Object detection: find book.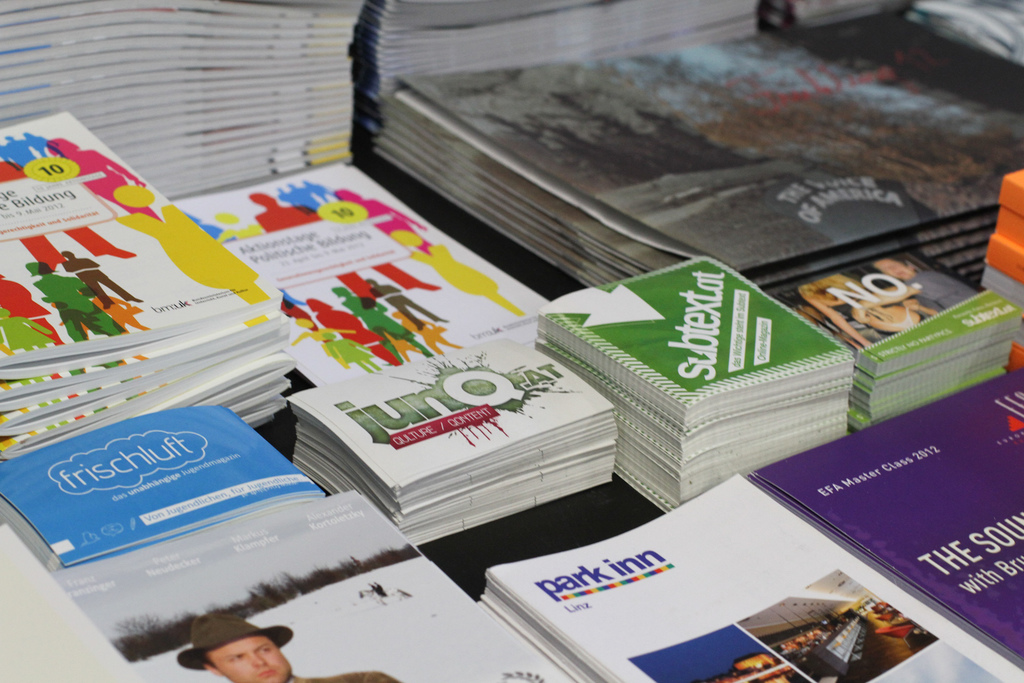
(left=742, top=332, right=1018, bottom=671).
